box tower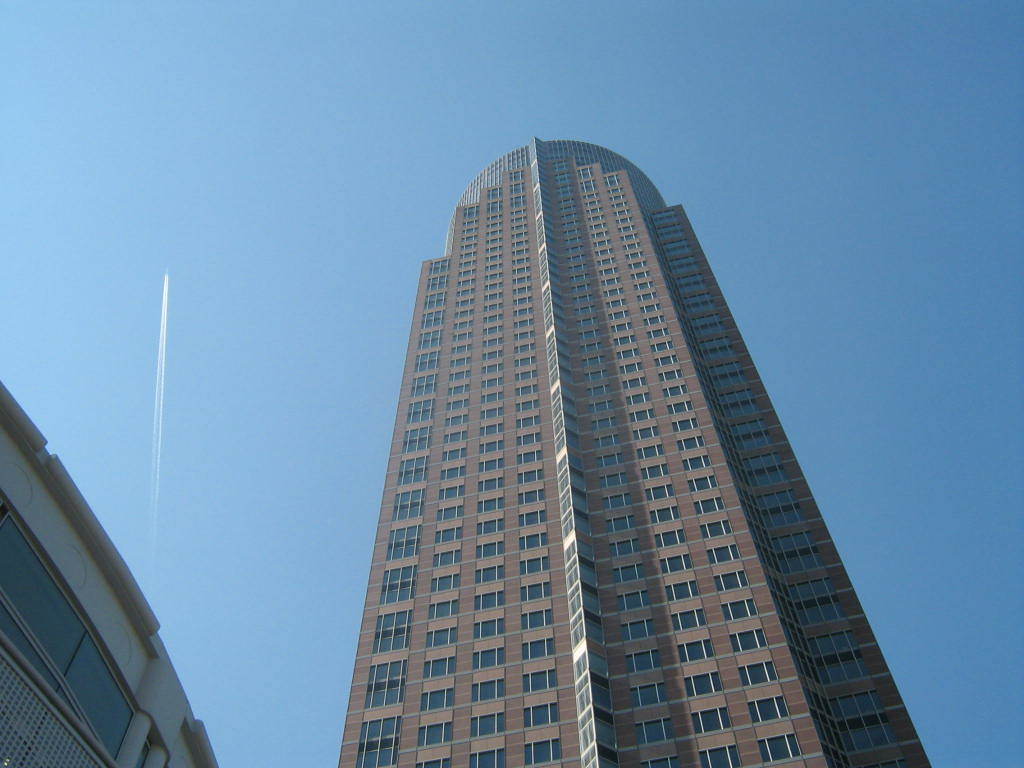
303:148:947:748
